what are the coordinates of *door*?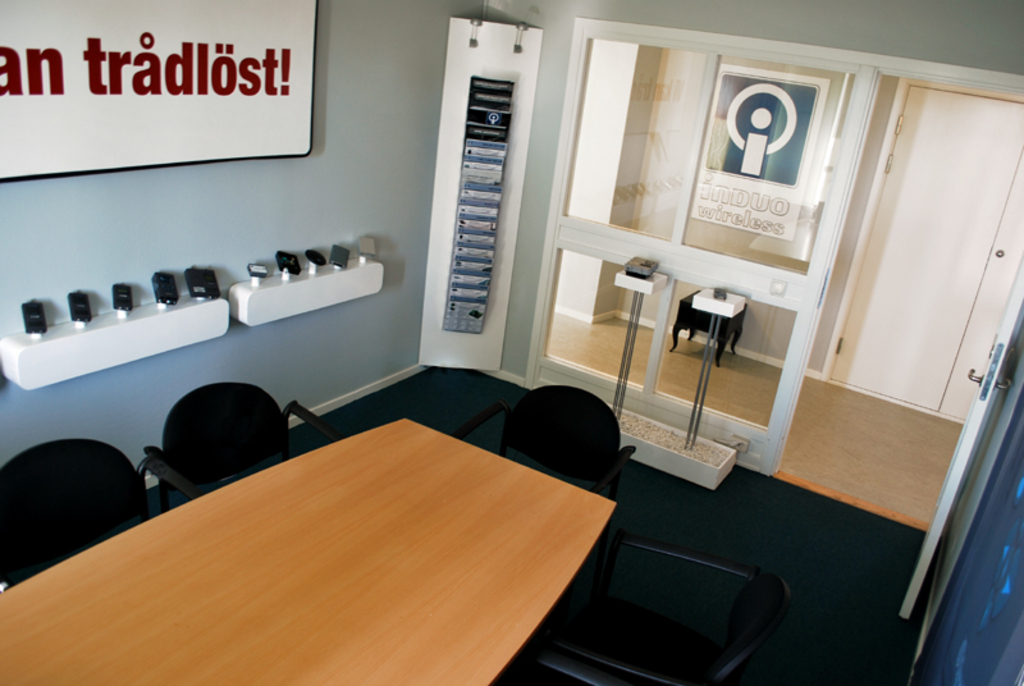
pyautogui.locateOnScreen(899, 248, 1023, 622).
